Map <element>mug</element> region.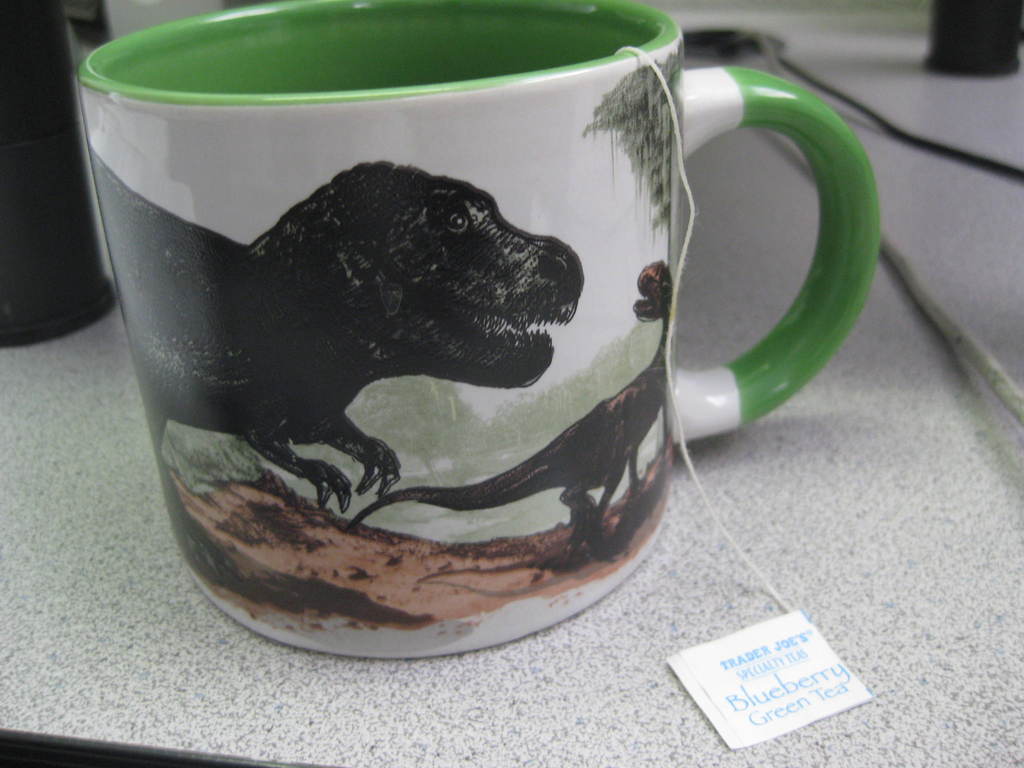
Mapped to [left=72, top=0, right=882, bottom=655].
